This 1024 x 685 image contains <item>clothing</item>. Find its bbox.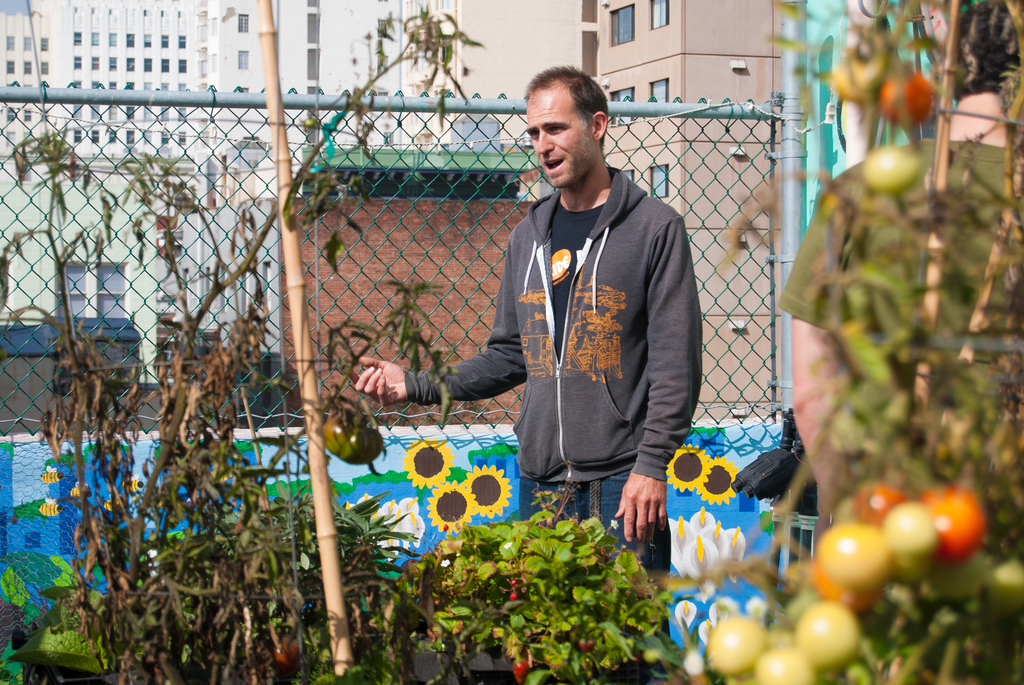
<bbox>780, 139, 1023, 379</bbox>.
